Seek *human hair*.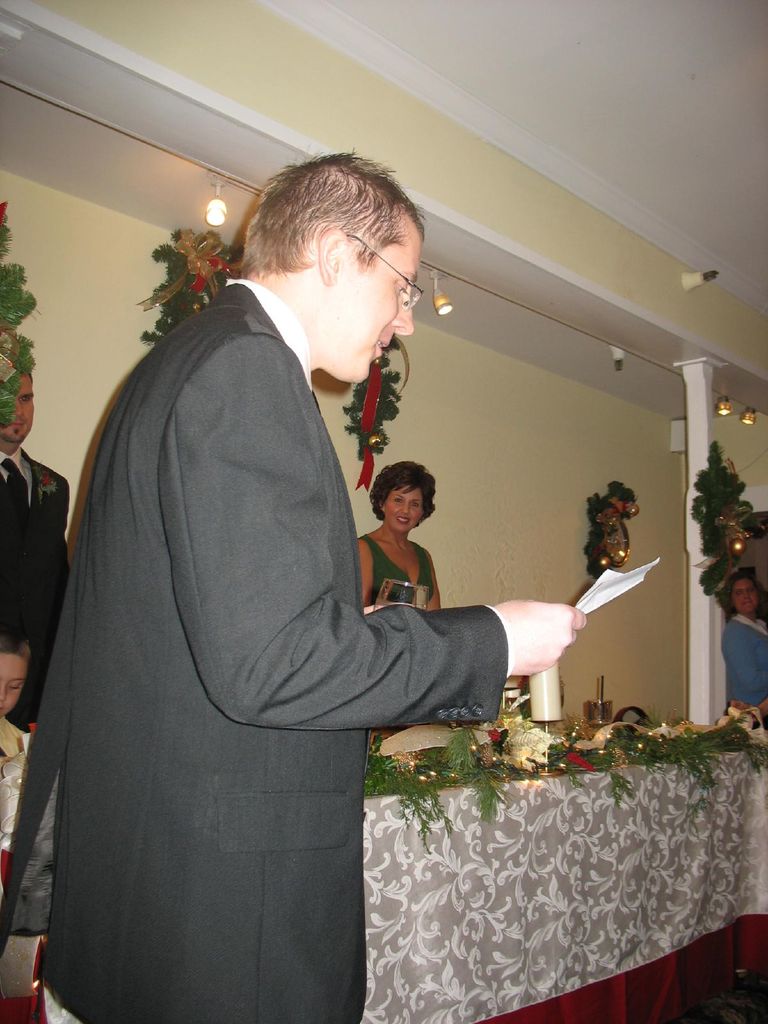
BBox(232, 157, 428, 305).
